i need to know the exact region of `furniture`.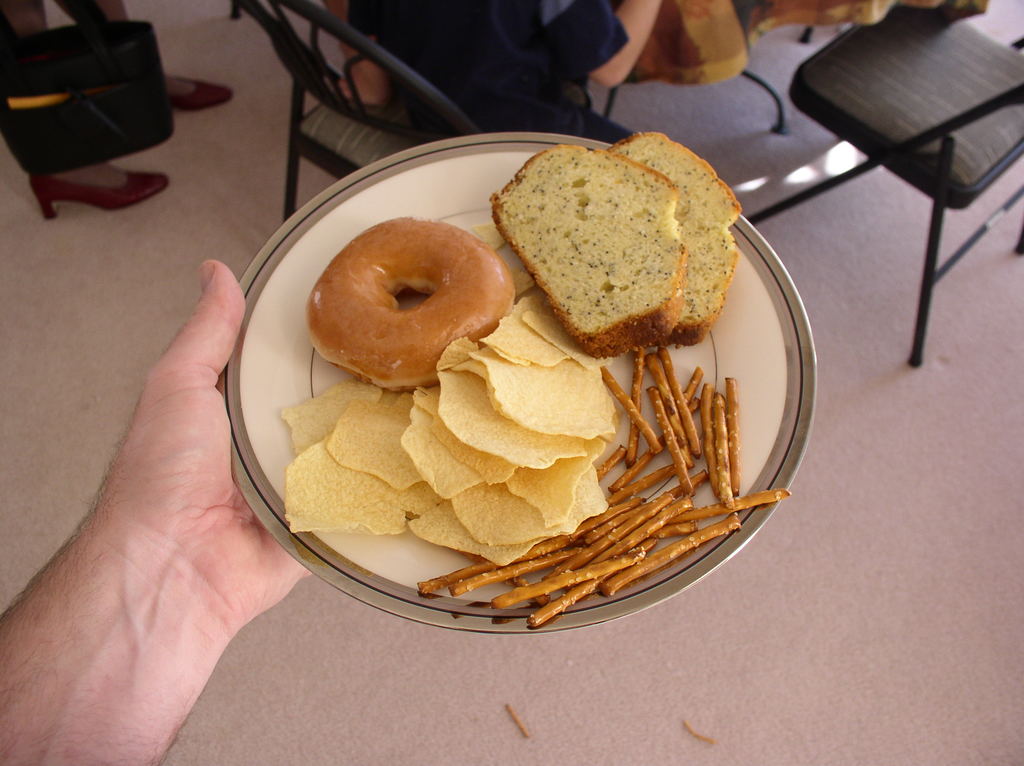
Region: (x1=744, y1=2, x2=1023, y2=369).
